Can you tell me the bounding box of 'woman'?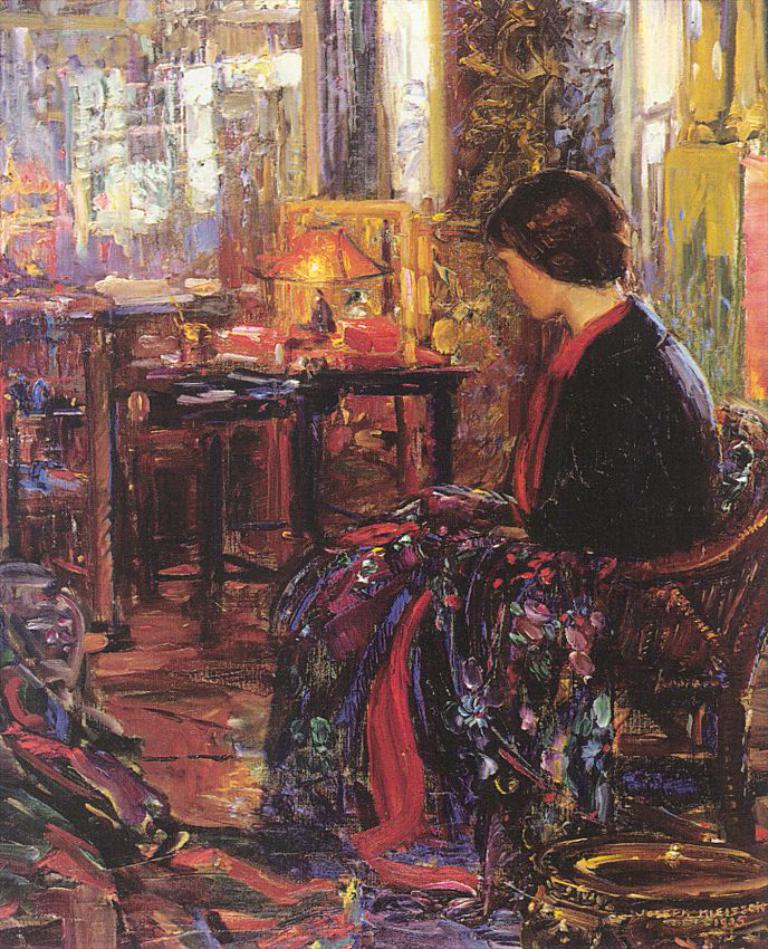
(255, 167, 723, 881).
